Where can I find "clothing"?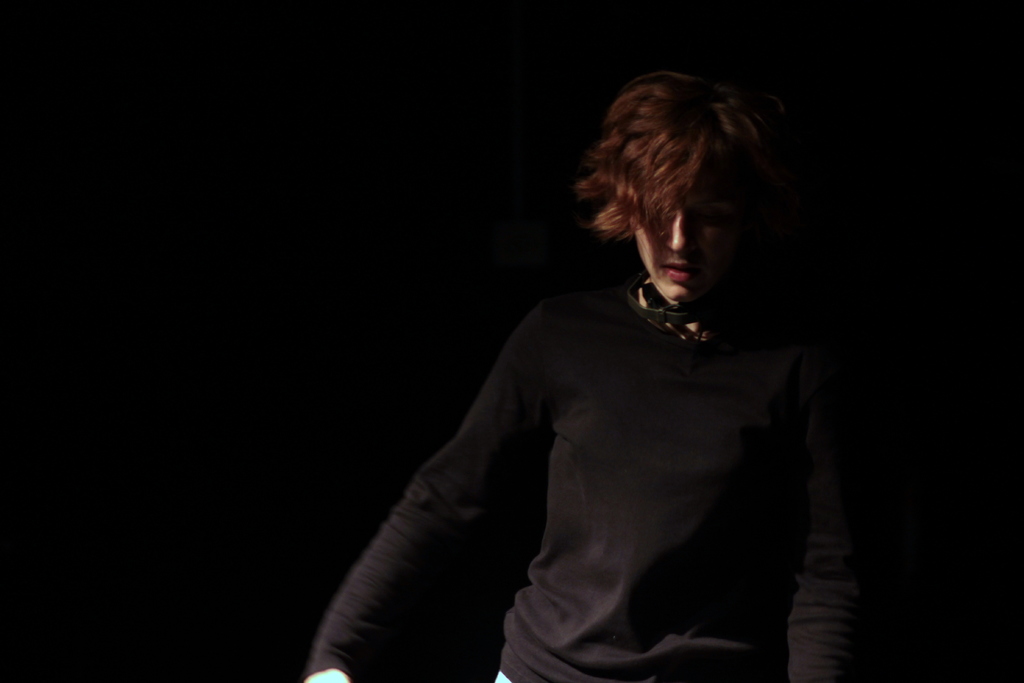
You can find it at [x1=404, y1=215, x2=854, y2=682].
